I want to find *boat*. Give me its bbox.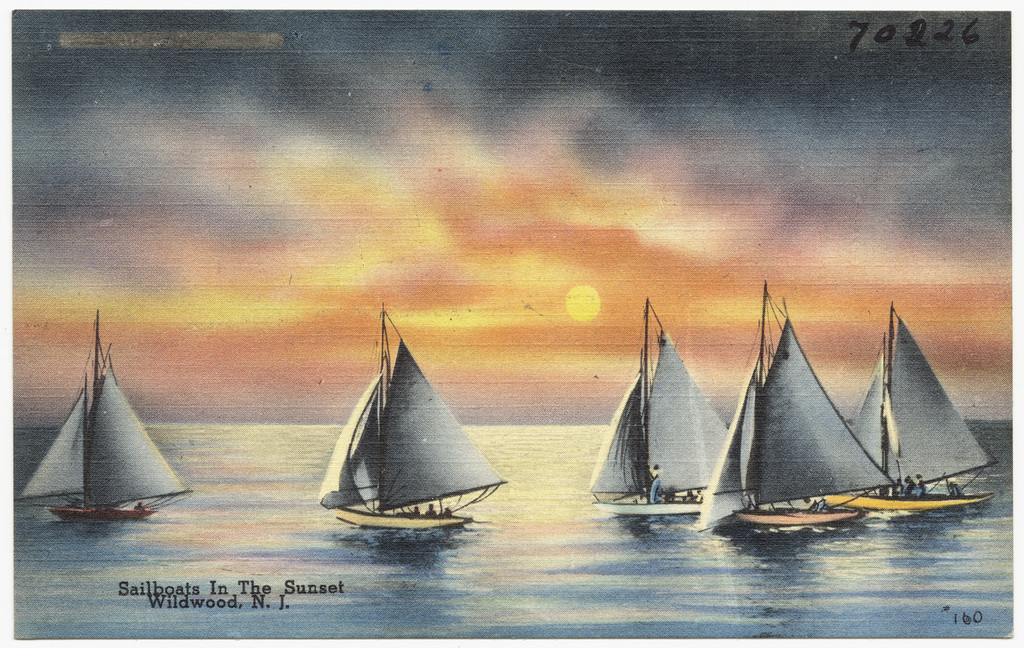
595 302 733 516.
